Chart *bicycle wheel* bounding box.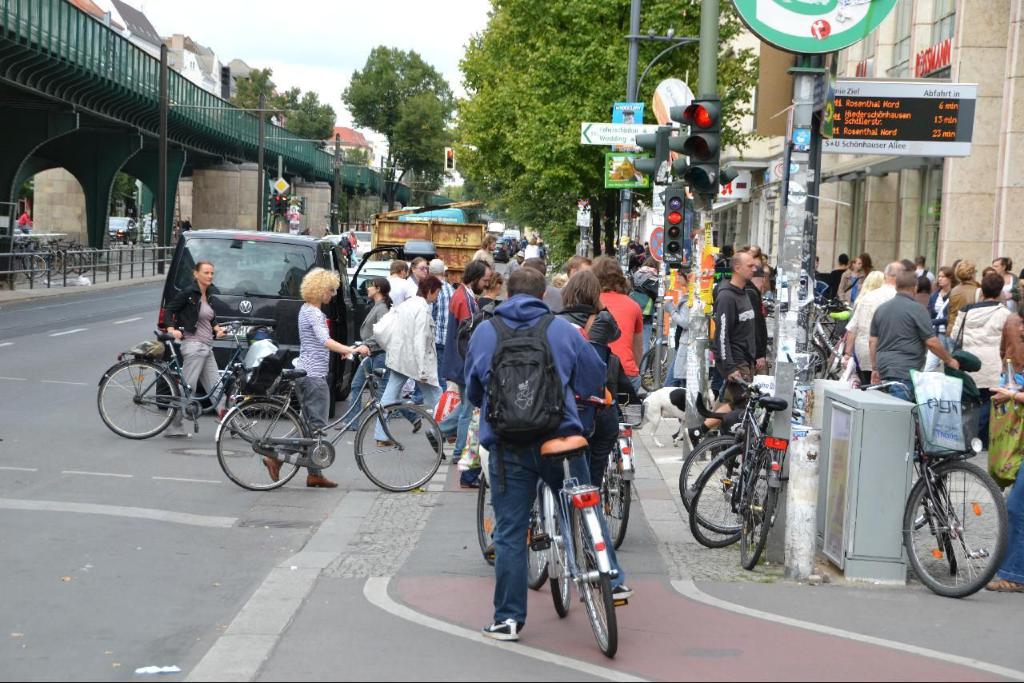
Charted: pyautogui.locateOnScreen(737, 453, 780, 573).
